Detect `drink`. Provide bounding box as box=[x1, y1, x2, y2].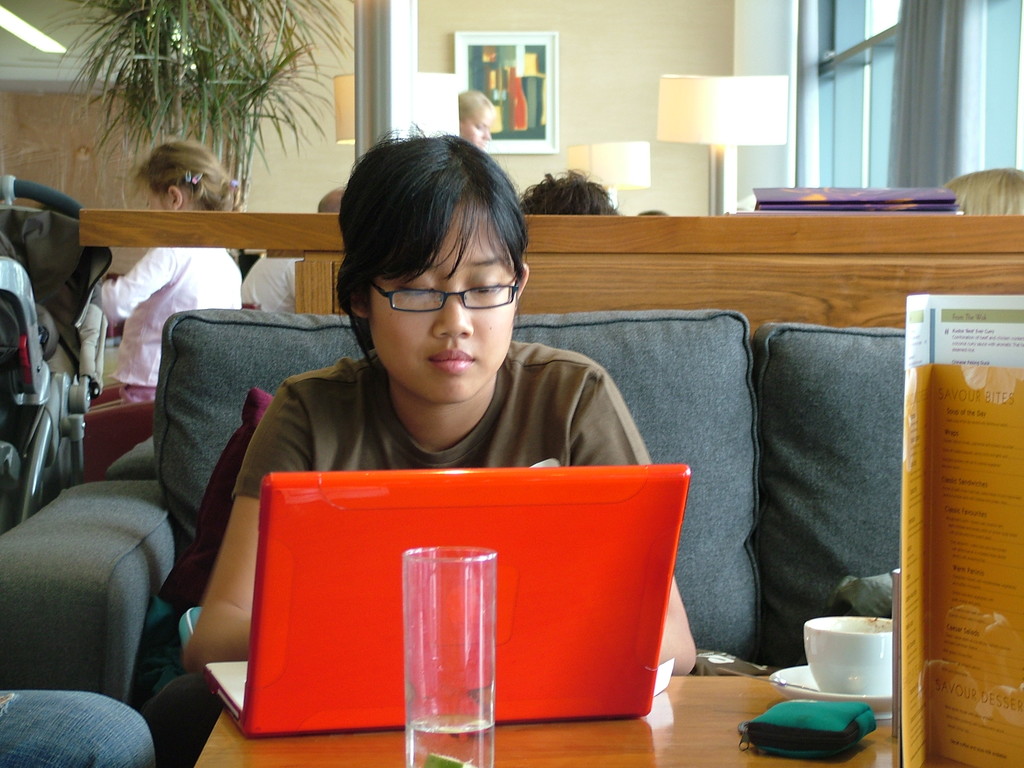
box=[405, 714, 493, 767].
